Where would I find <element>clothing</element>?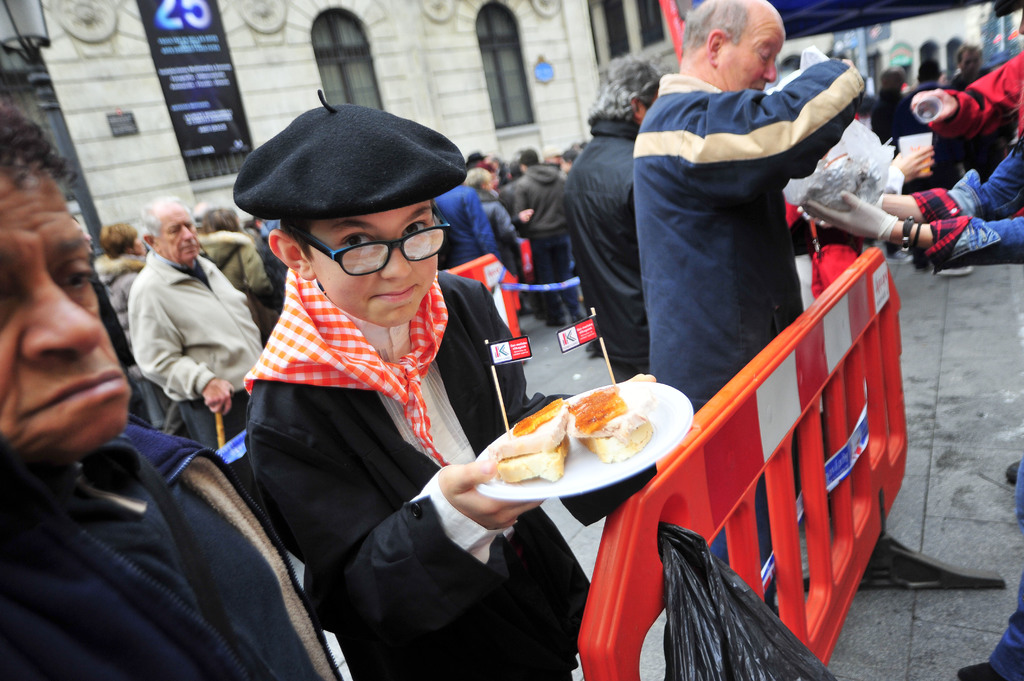
At box=[561, 119, 651, 371].
